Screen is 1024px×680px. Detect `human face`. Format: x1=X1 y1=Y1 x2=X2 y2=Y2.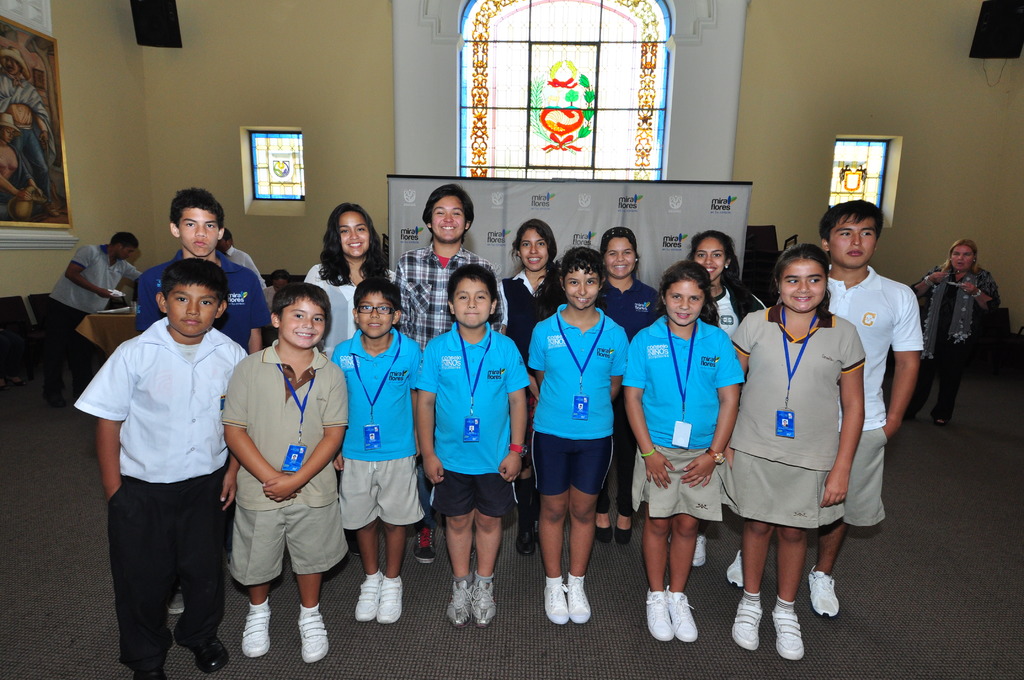
x1=780 y1=263 x2=829 y2=315.
